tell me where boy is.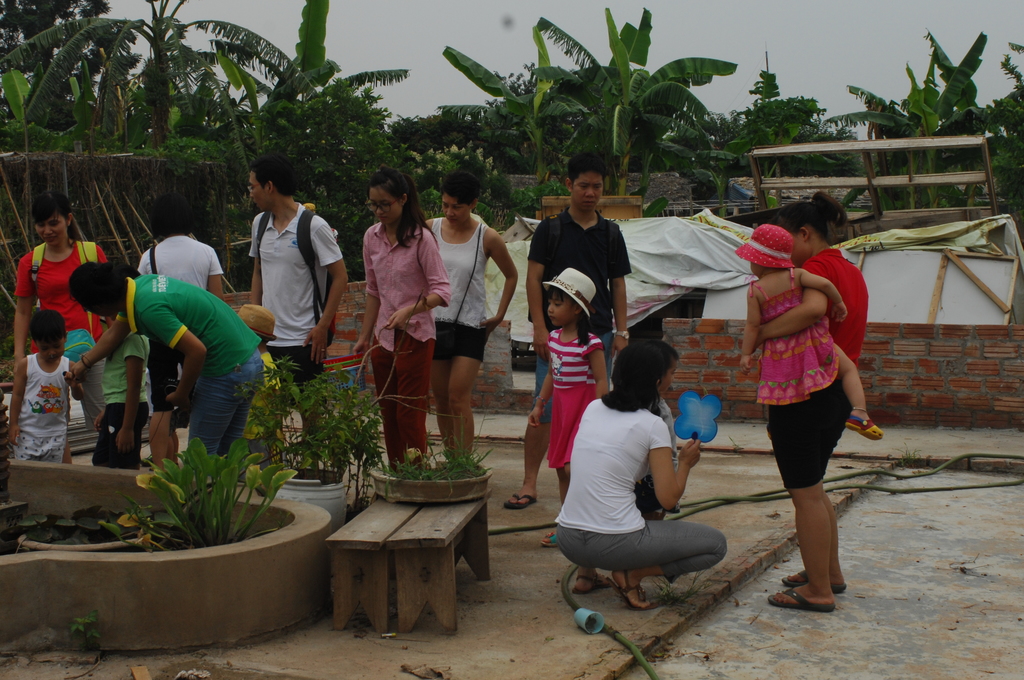
boy is at {"x1": 15, "y1": 309, "x2": 90, "y2": 462}.
